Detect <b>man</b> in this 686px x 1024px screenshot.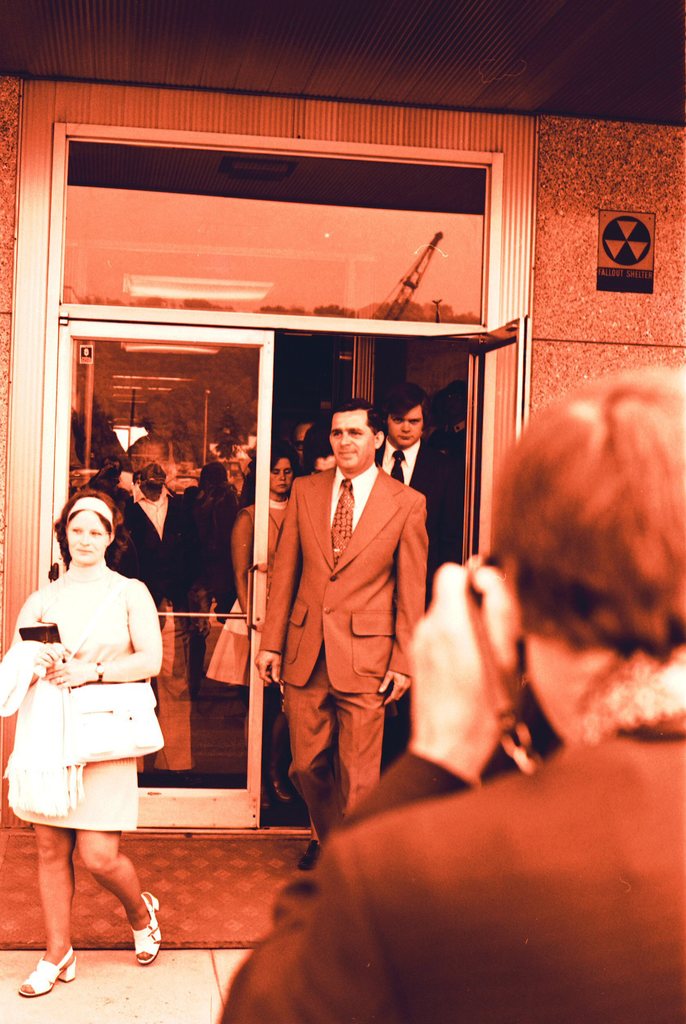
Detection: {"x1": 222, "y1": 358, "x2": 685, "y2": 1023}.
